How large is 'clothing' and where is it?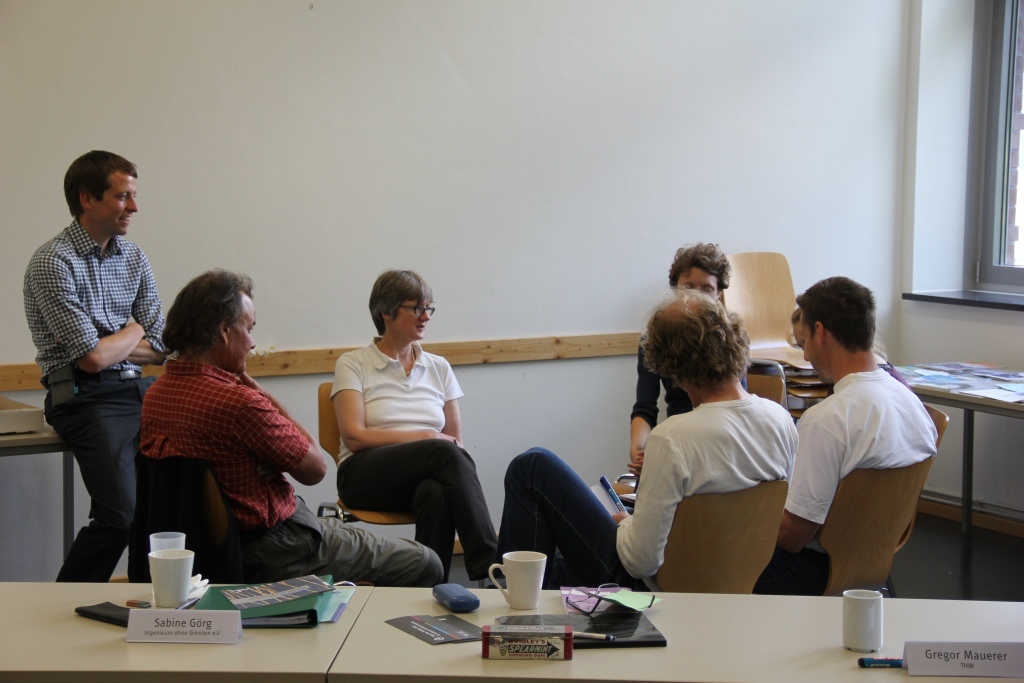
Bounding box: 136/356/444/589.
